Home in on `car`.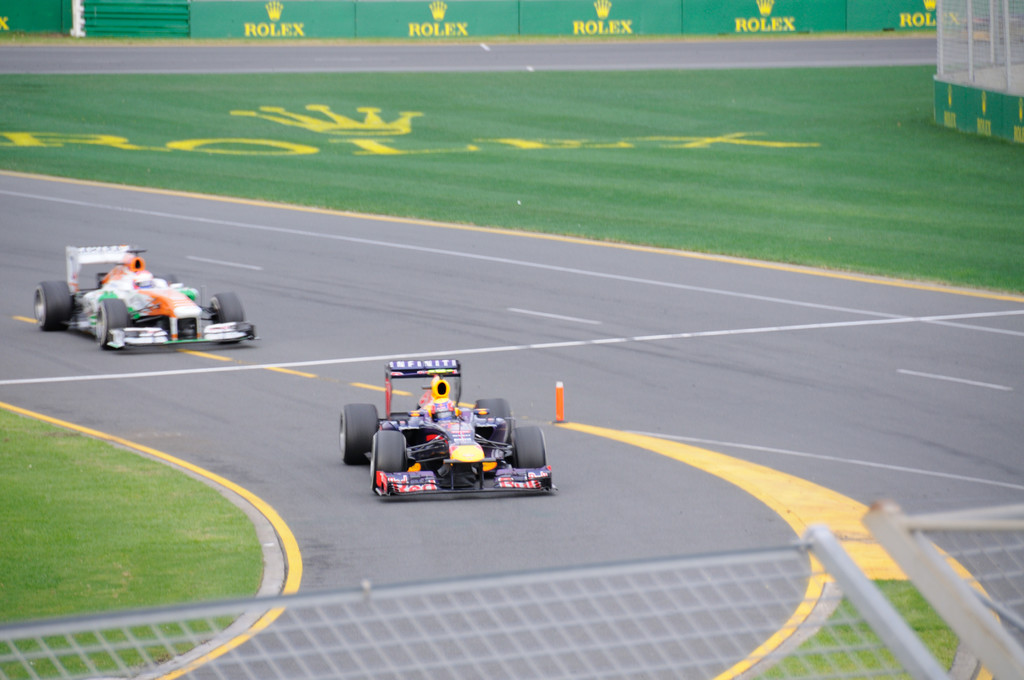
Homed in at box(31, 245, 262, 355).
